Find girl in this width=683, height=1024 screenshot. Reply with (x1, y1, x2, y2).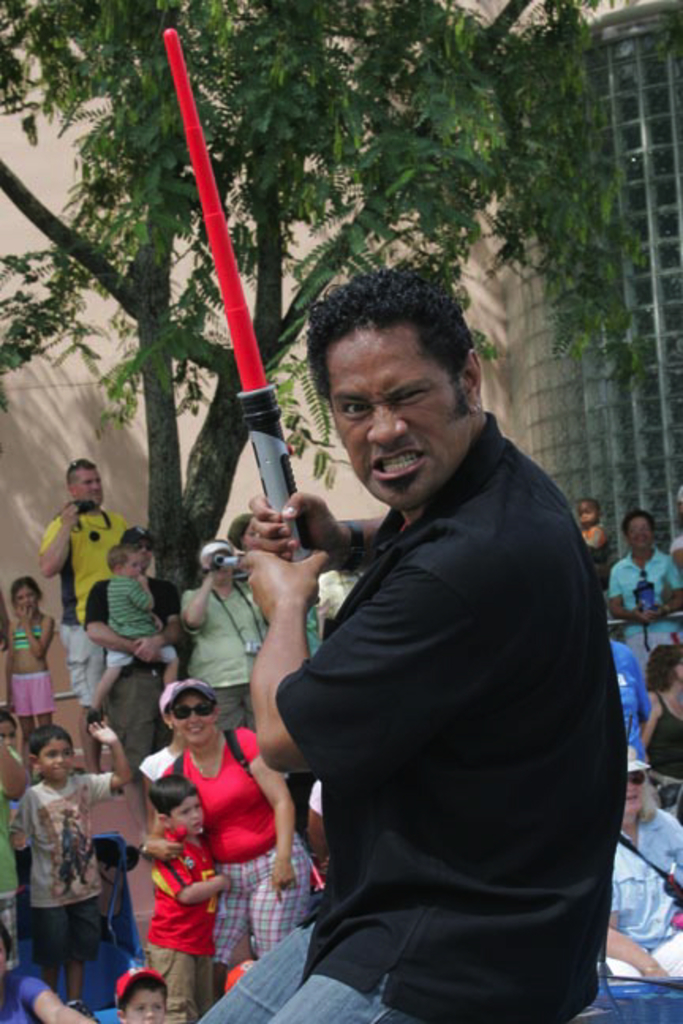
(0, 566, 55, 749).
